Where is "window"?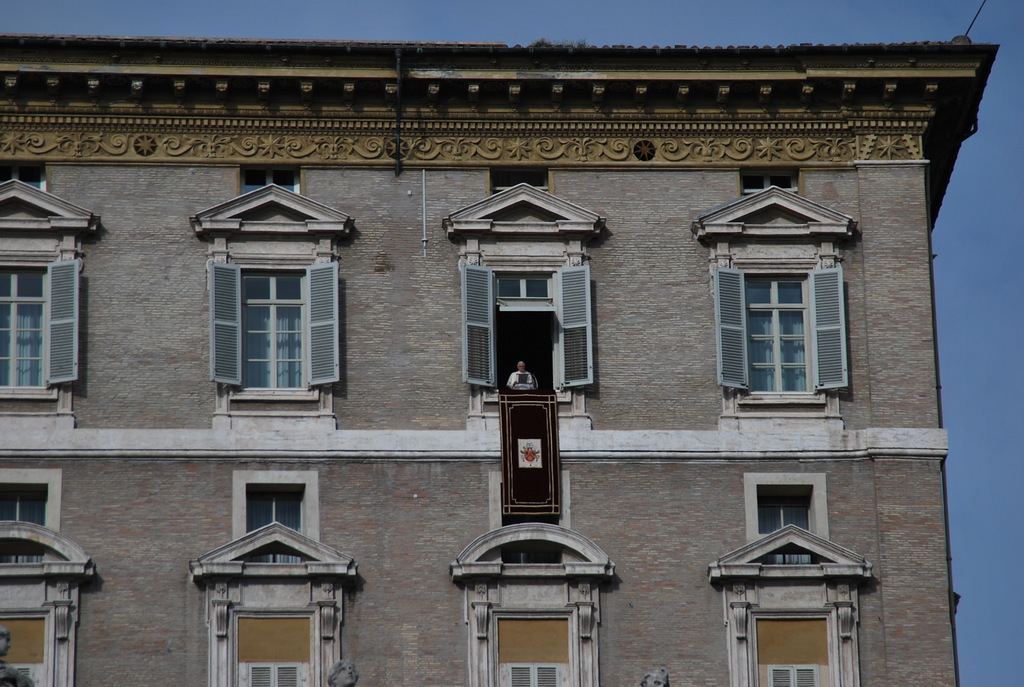
707/527/869/686.
